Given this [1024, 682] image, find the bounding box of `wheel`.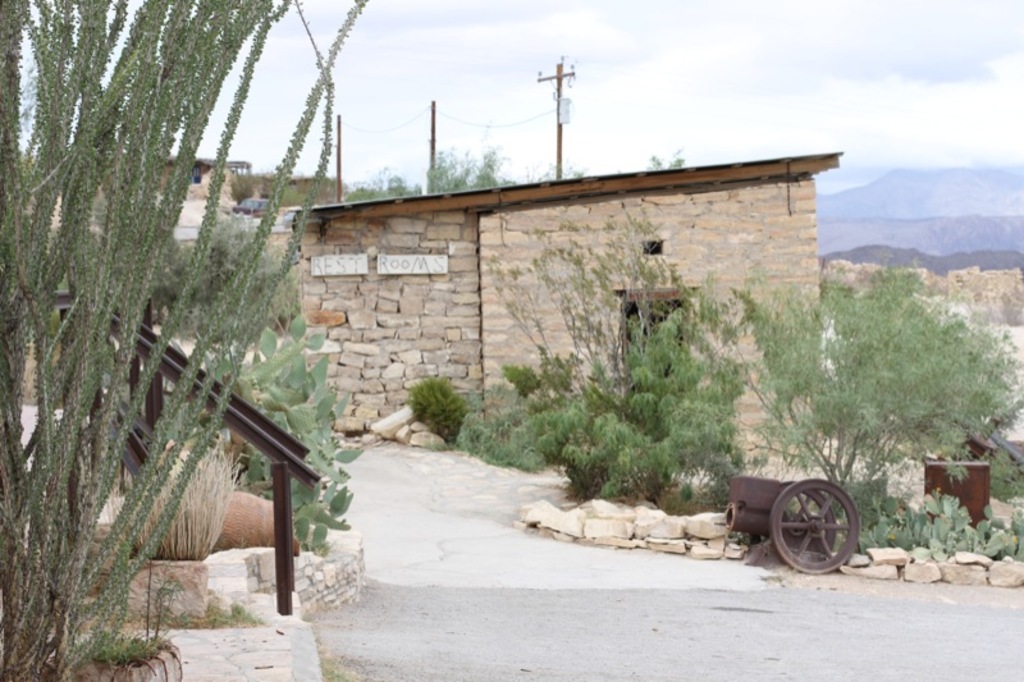
locate(758, 482, 856, 573).
